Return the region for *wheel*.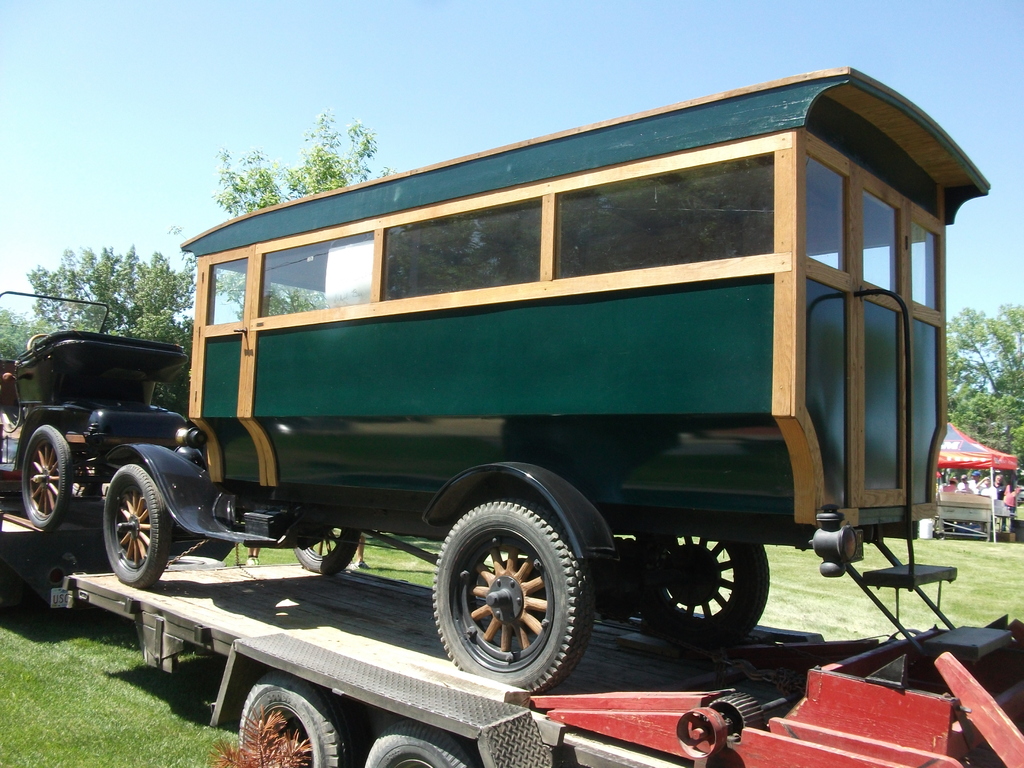
box=[103, 462, 173, 588].
